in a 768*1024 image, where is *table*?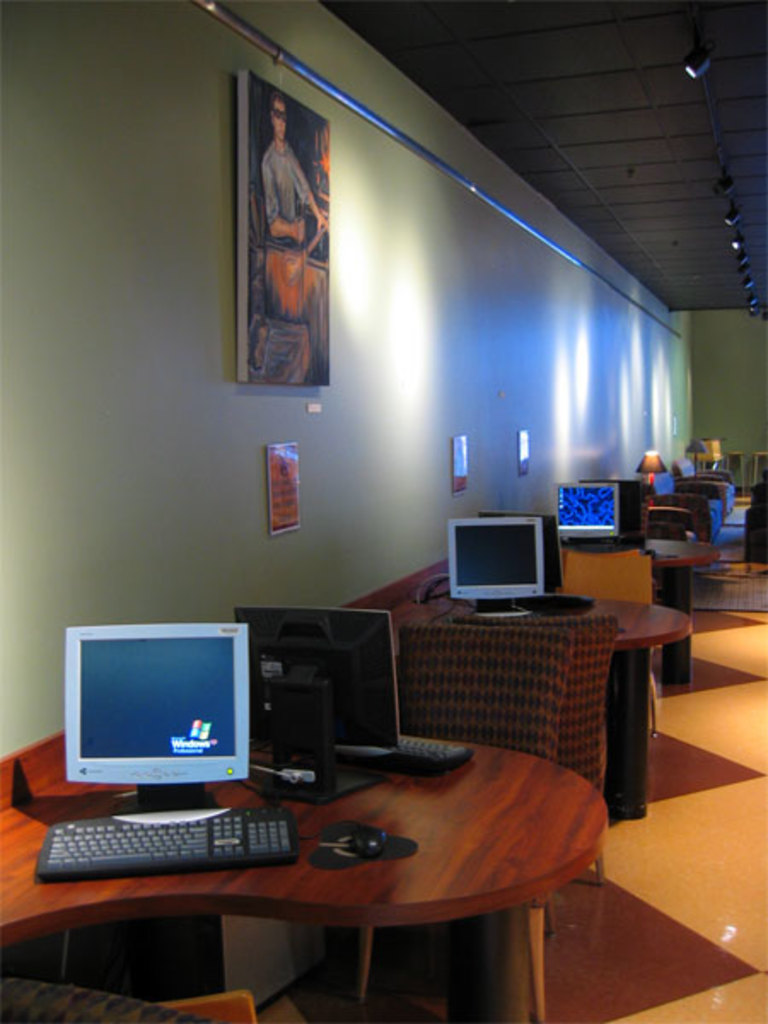
(90, 701, 620, 1021).
